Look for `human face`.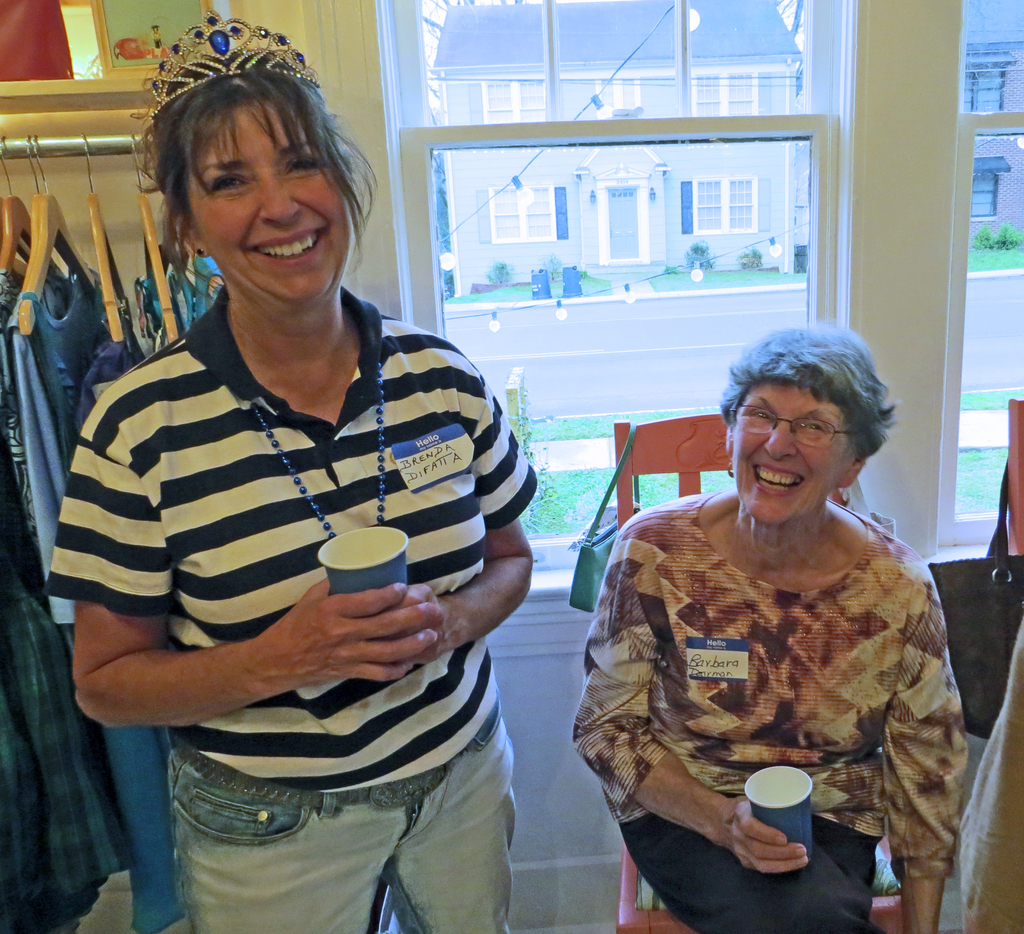
Found: (185,96,356,310).
